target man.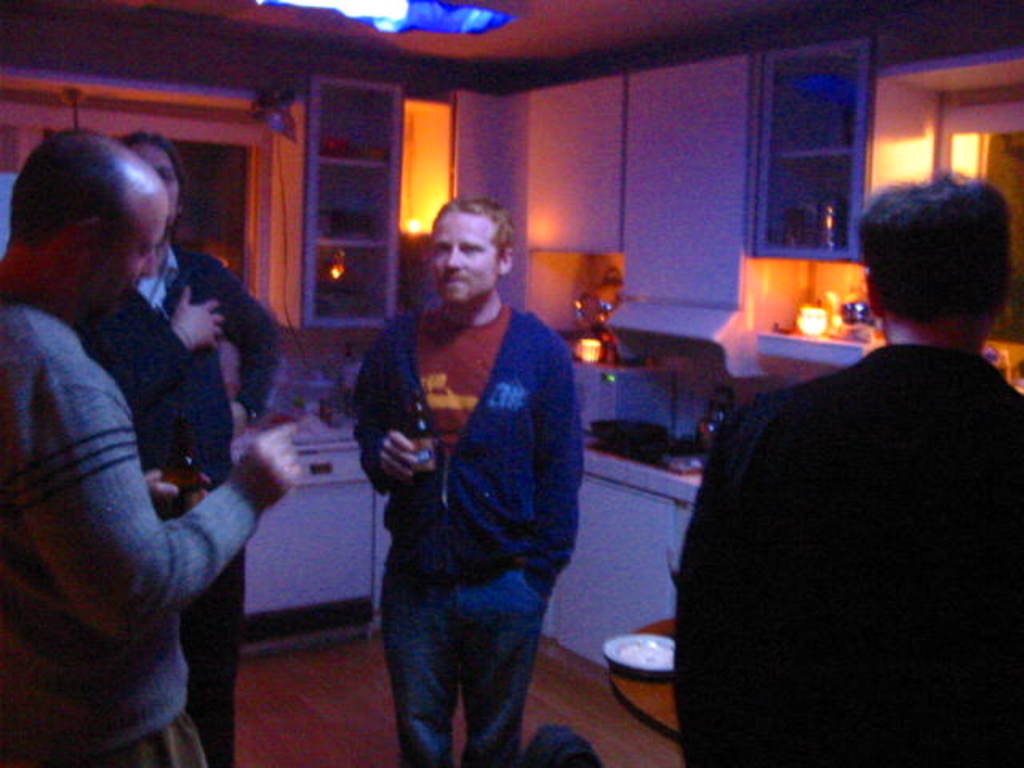
Target region: [left=693, top=160, right=1023, bottom=762].
